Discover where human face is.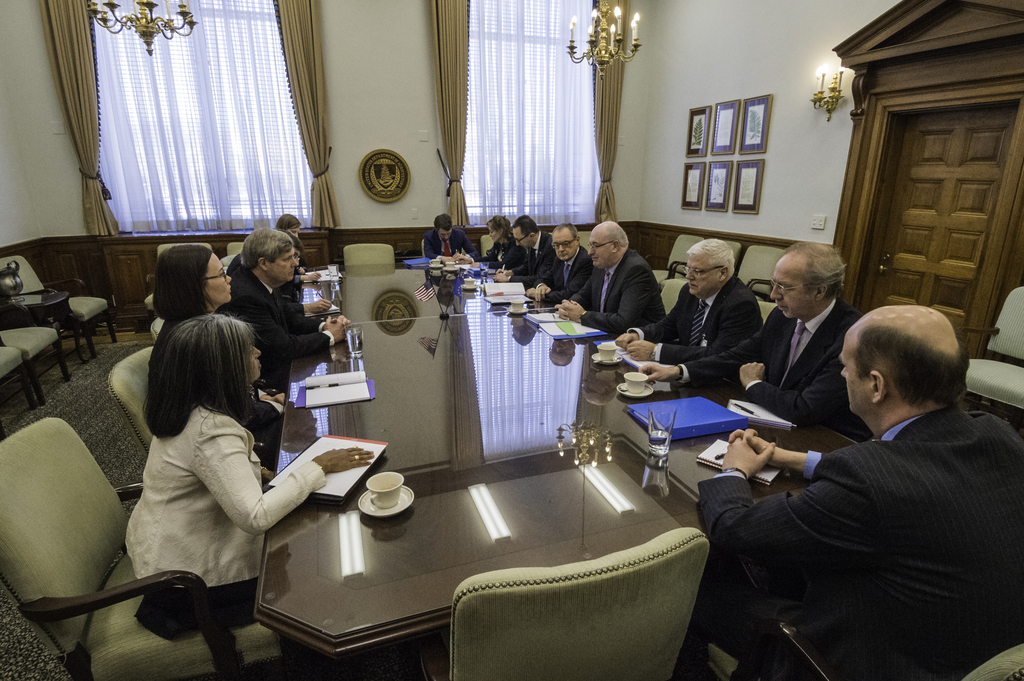
Discovered at Rect(287, 225, 304, 238).
